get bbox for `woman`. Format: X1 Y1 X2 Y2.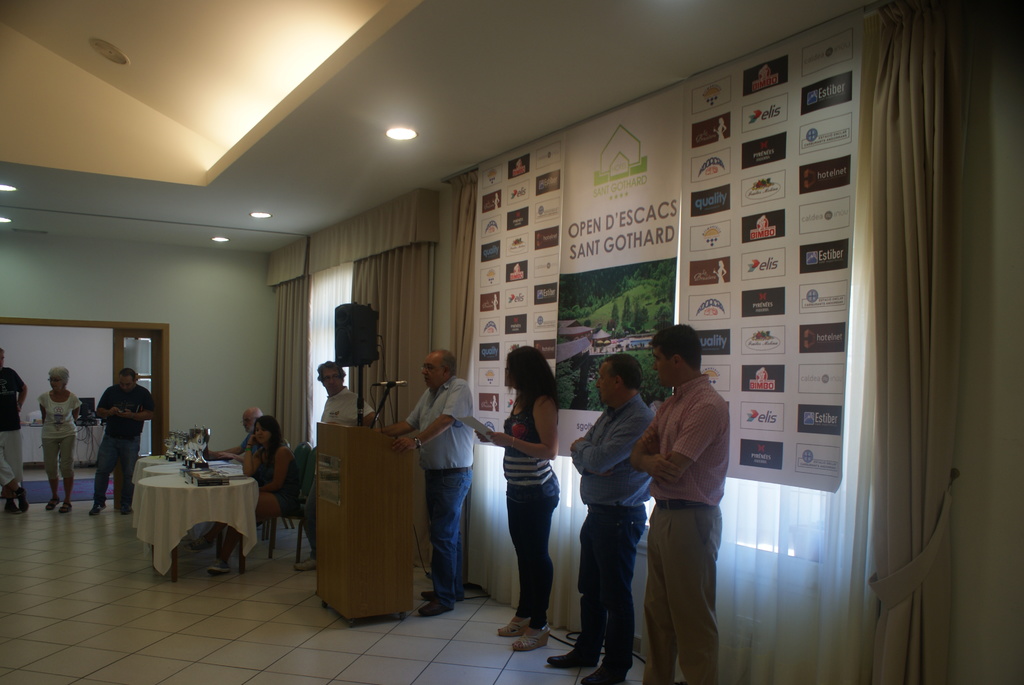
36 363 84 510.
